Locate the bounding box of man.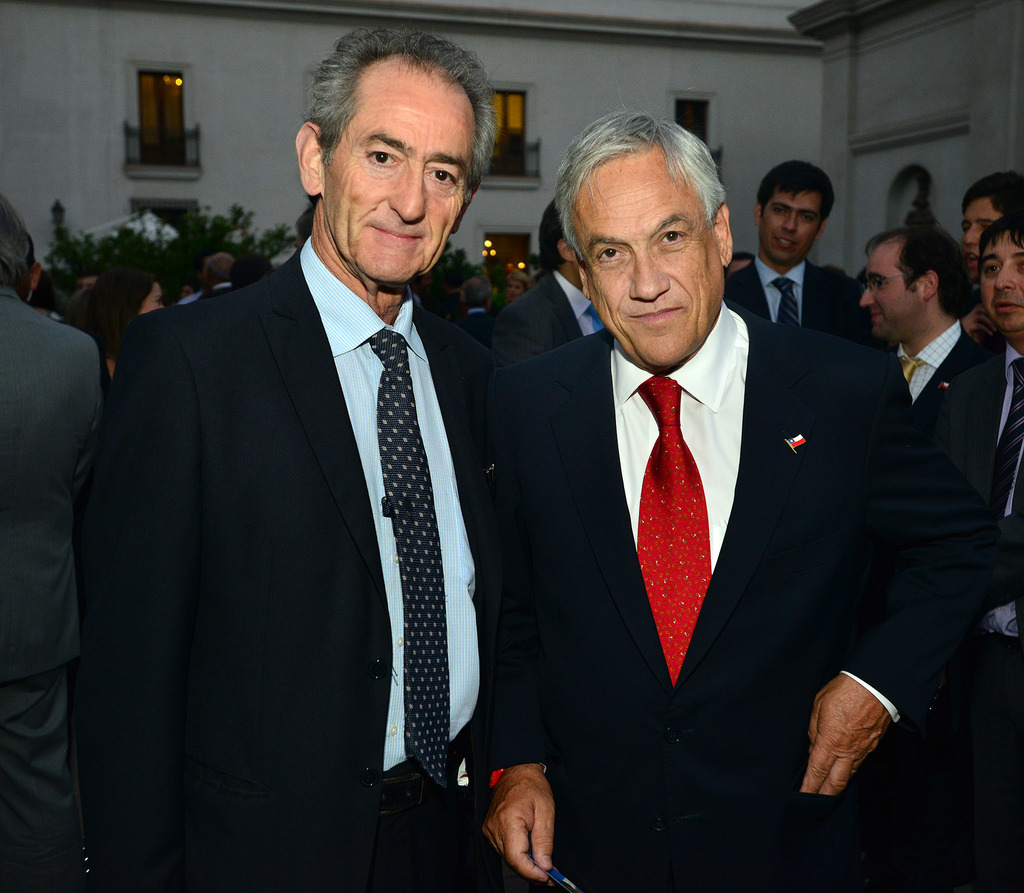
Bounding box: (x1=975, y1=198, x2=1023, y2=892).
